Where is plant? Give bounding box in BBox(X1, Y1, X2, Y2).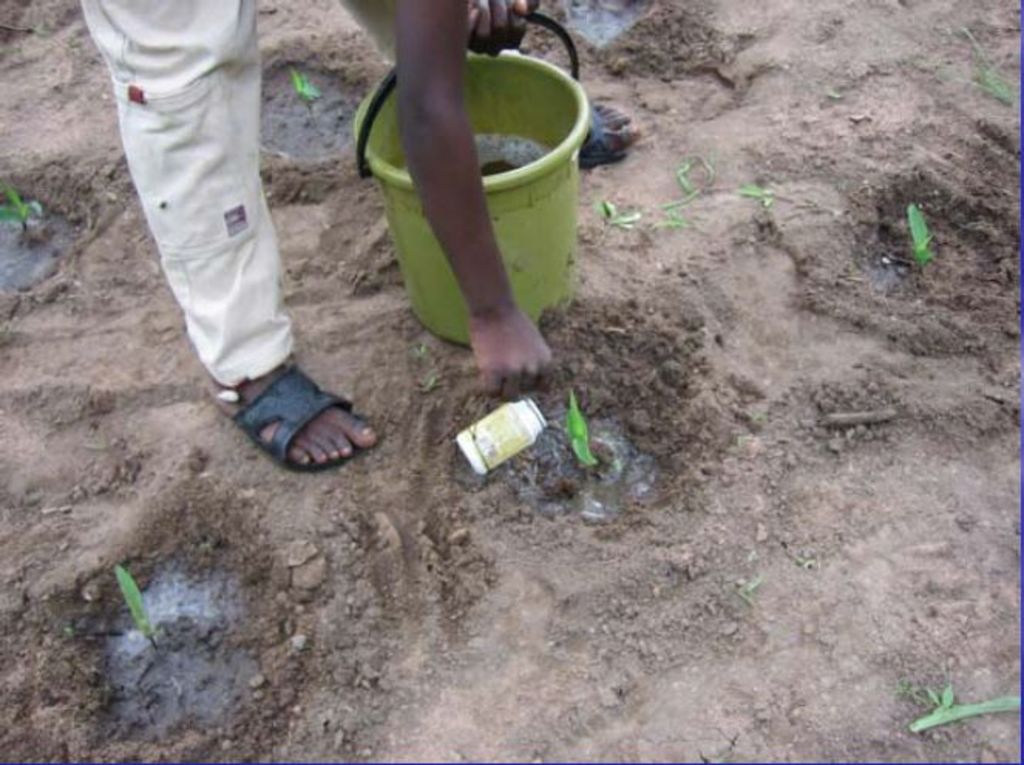
BBox(973, 62, 1012, 107).
